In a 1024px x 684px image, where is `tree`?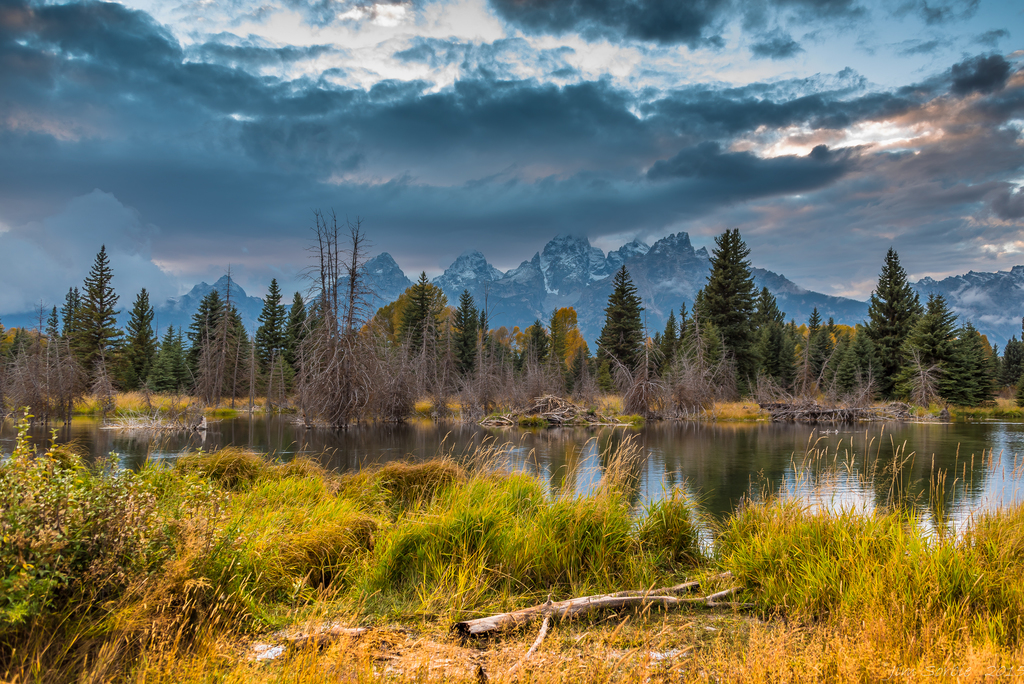
select_region(823, 317, 865, 400).
